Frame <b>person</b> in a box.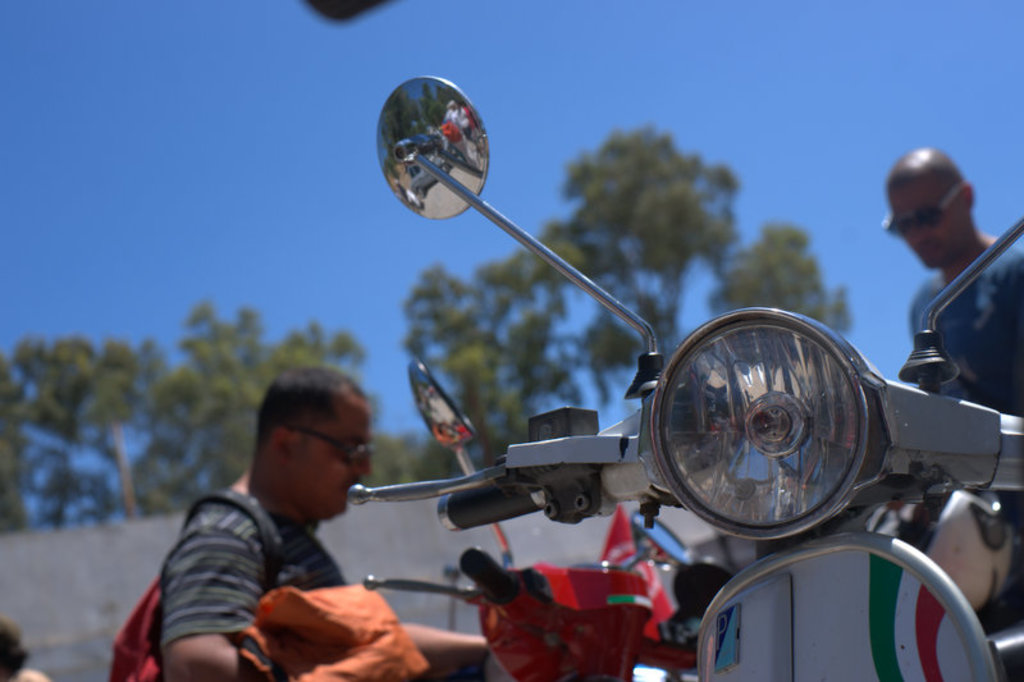
0,610,55,681.
